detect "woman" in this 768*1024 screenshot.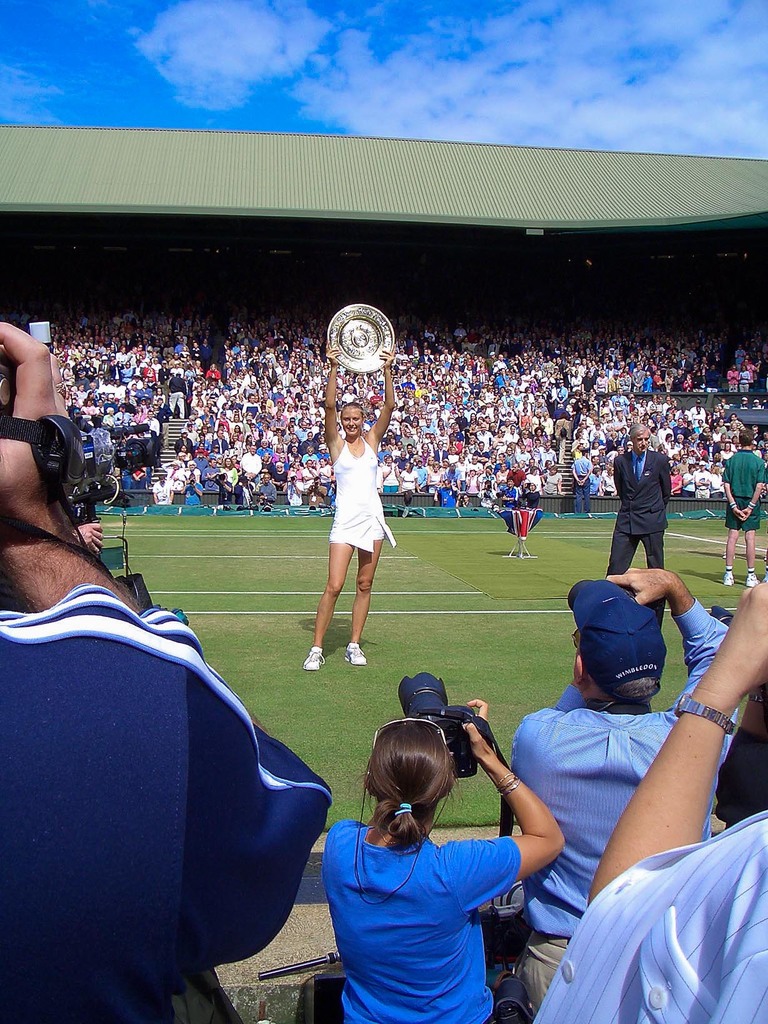
Detection: (x1=261, y1=439, x2=271, y2=456).
